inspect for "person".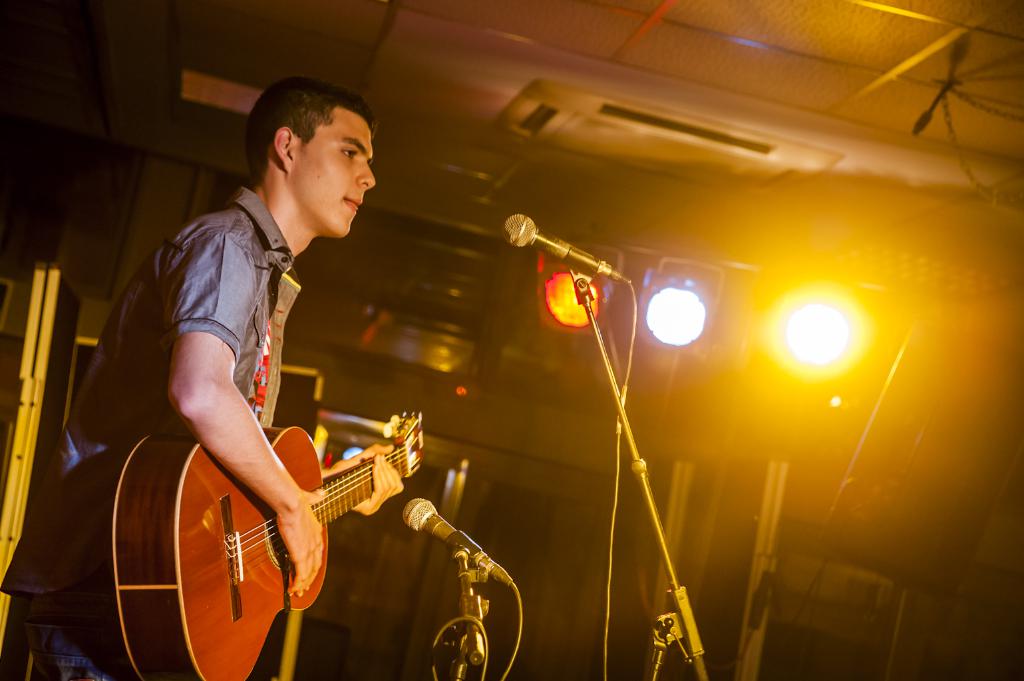
Inspection: (left=90, top=86, right=397, bottom=671).
